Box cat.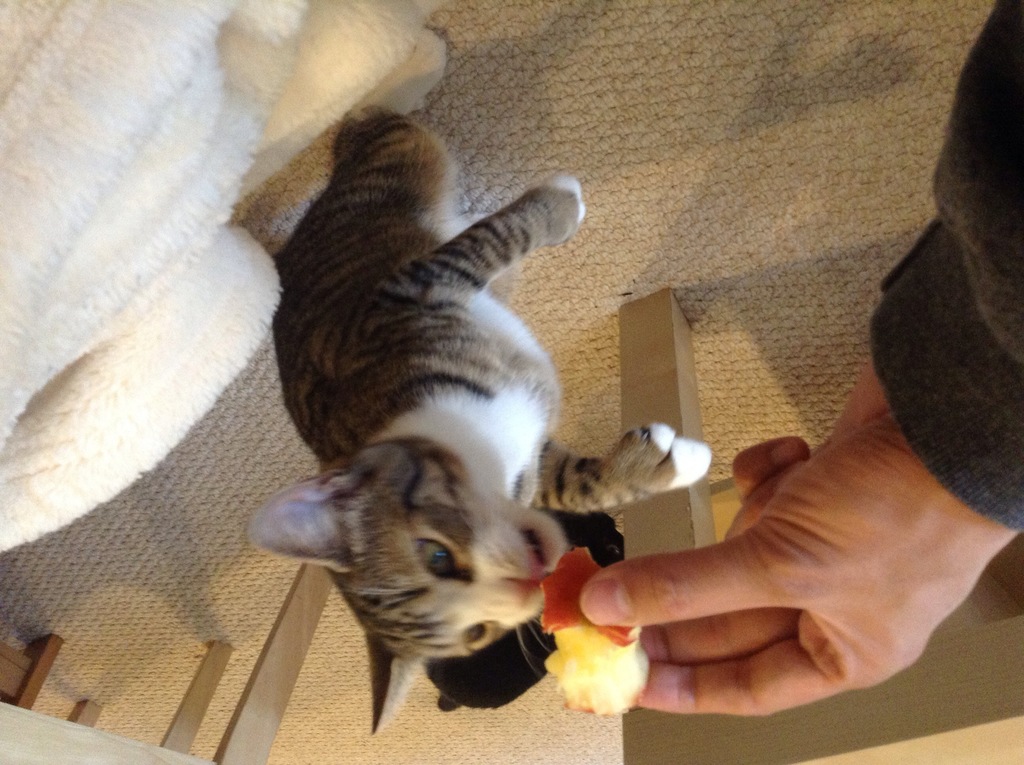
select_region(242, 102, 715, 741).
